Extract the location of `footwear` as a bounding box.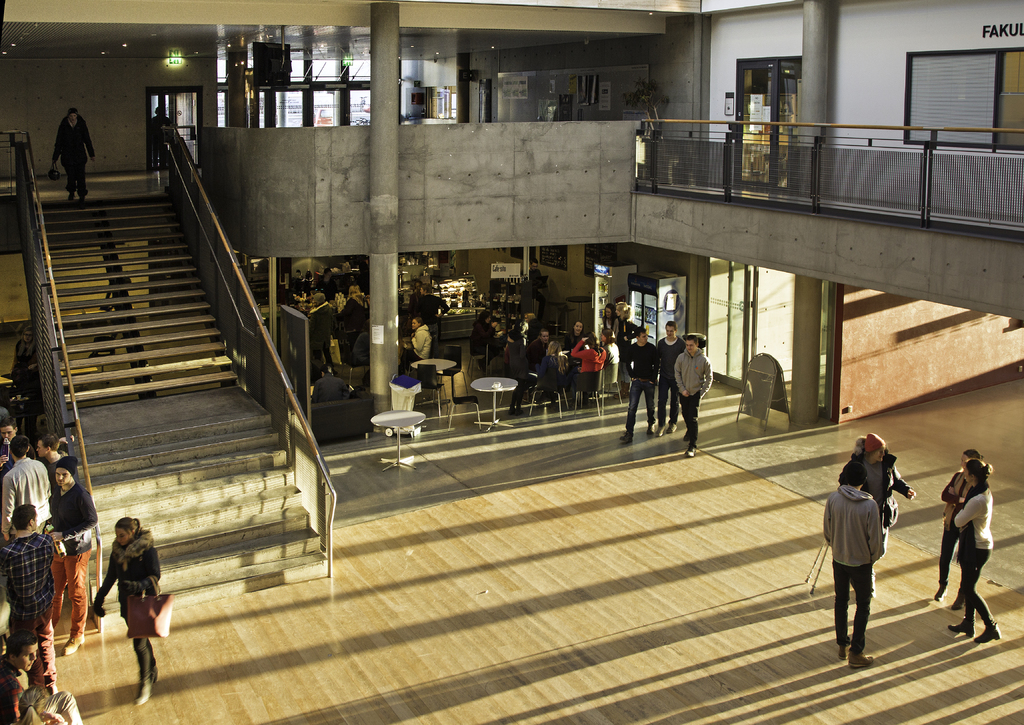
951/590/966/610.
